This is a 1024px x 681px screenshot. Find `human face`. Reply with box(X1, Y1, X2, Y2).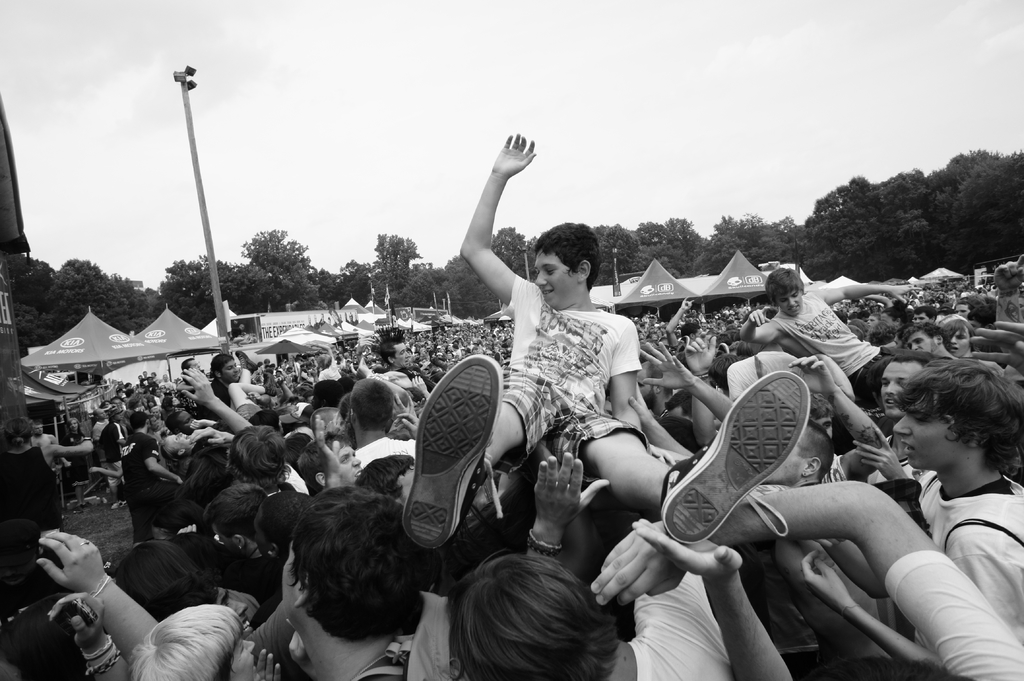
box(955, 305, 970, 315).
